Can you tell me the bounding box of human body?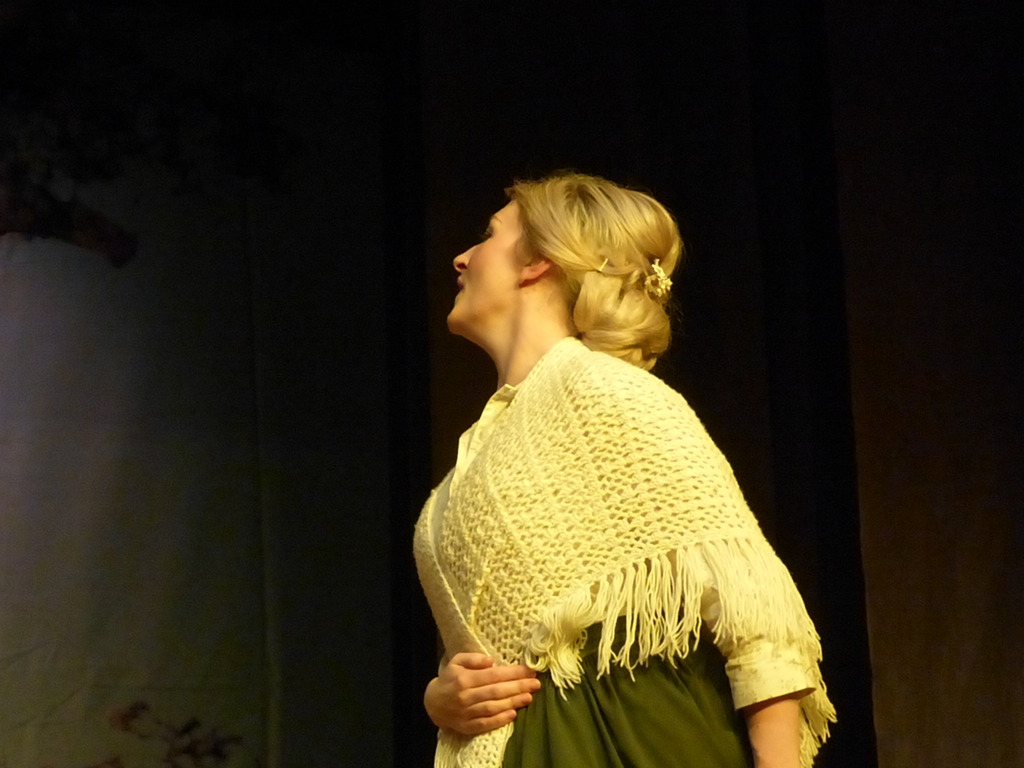
415 174 838 767.
